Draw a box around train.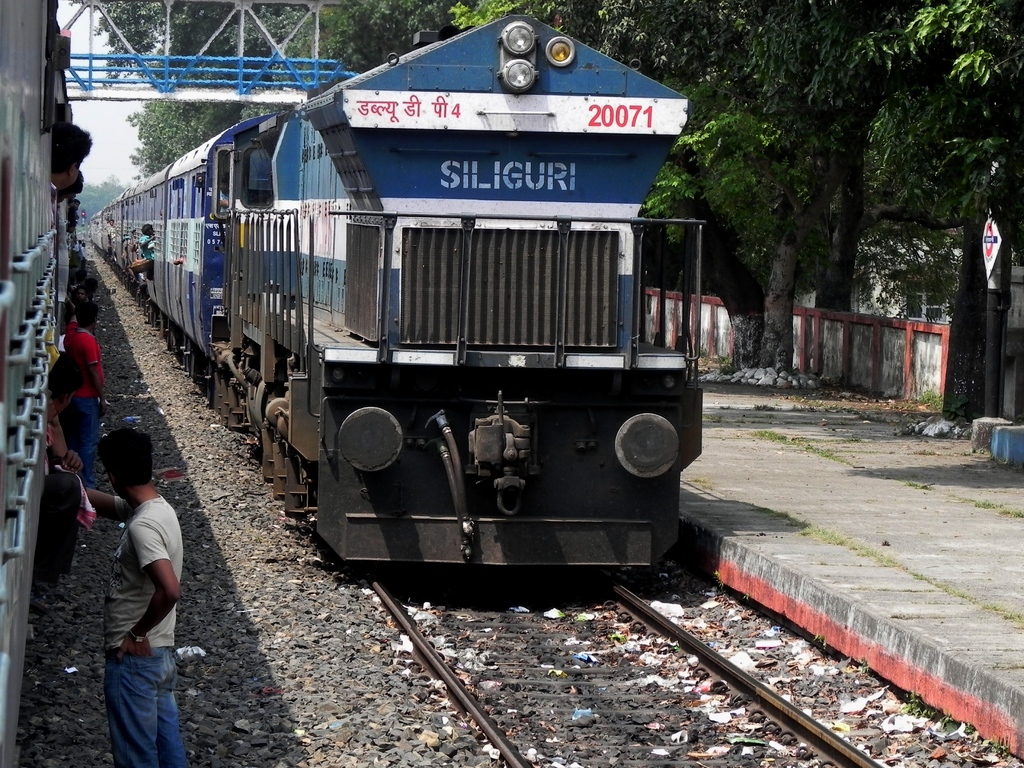
select_region(86, 8, 700, 566).
